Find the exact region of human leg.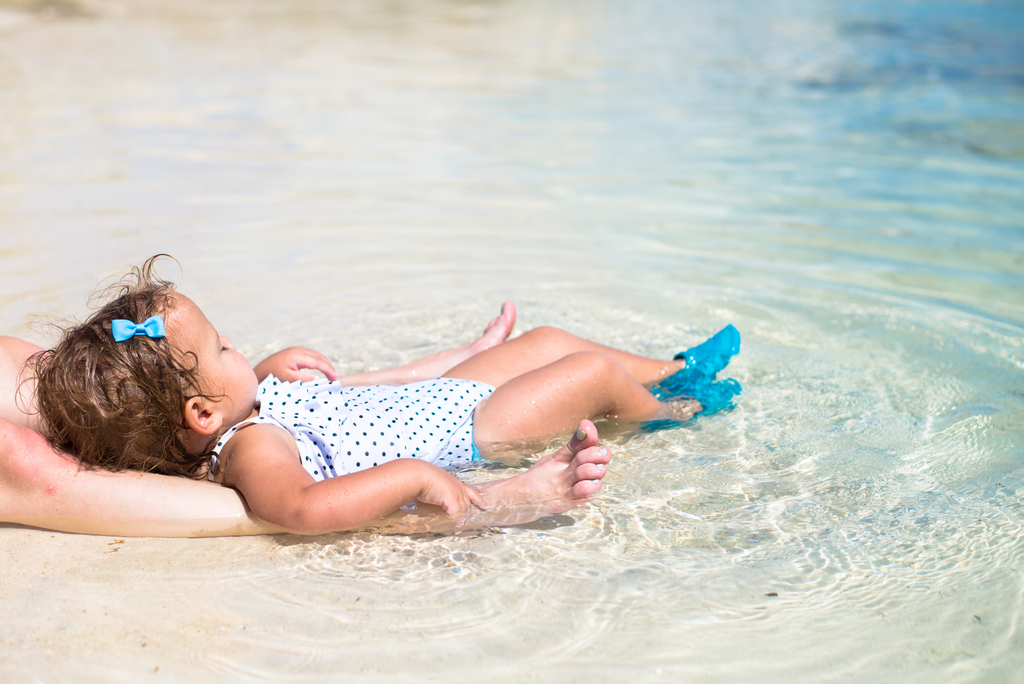
Exact region: region(1, 413, 614, 533).
